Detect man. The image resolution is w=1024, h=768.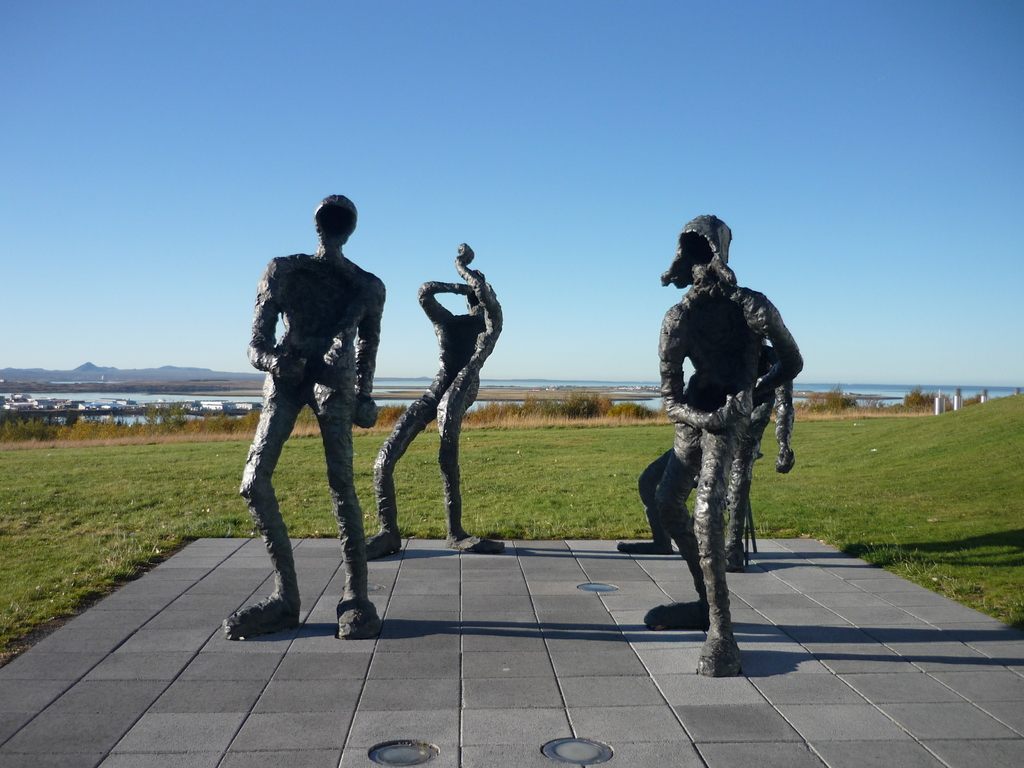
bbox=(237, 189, 400, 643).
